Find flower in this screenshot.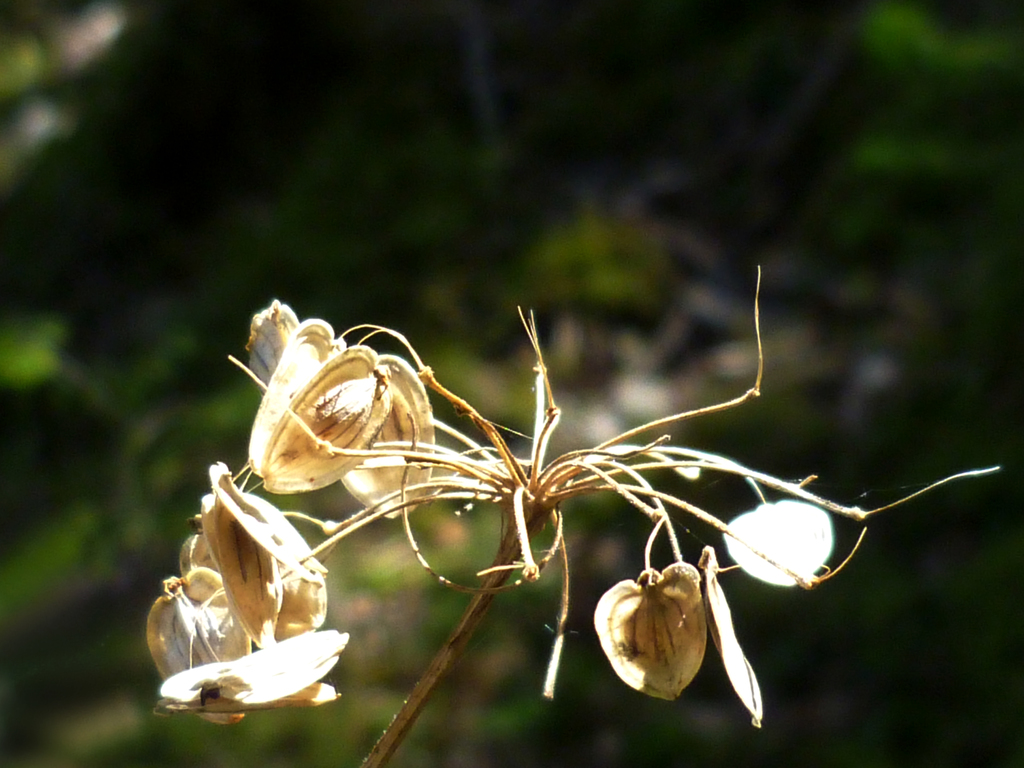
The bounding box for flower is x1=227, y1=290, x2=436, y2=538.
